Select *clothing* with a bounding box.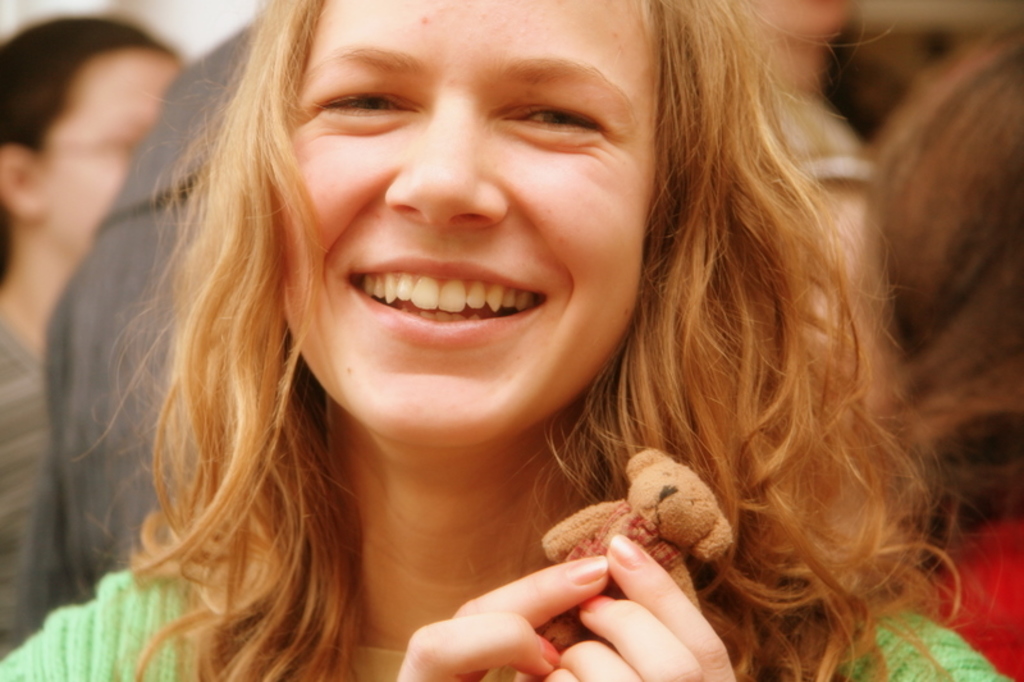
region(0, 518, 1004, 681).
